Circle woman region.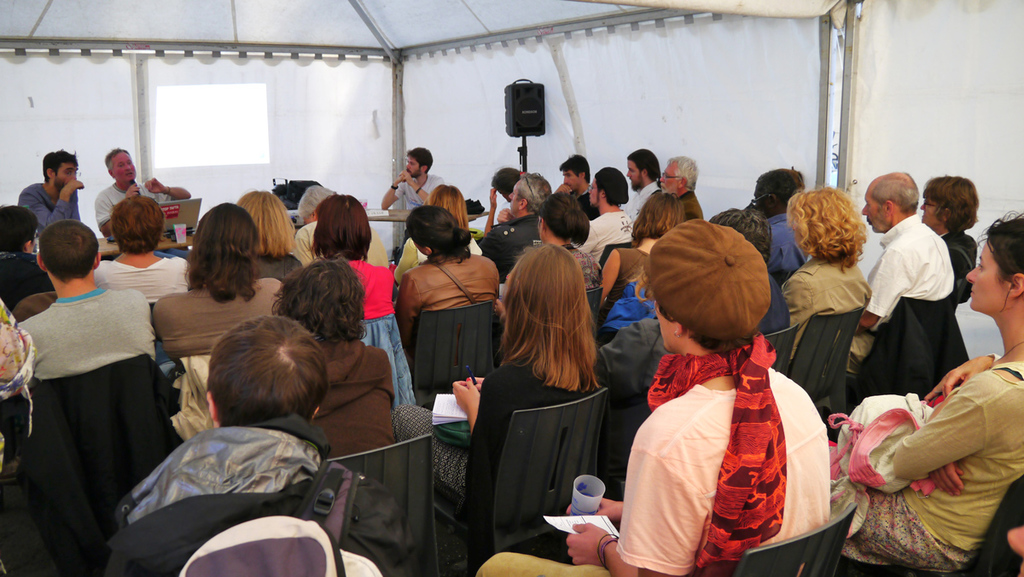
Region: bbox=[237, 185, 307, 283].
